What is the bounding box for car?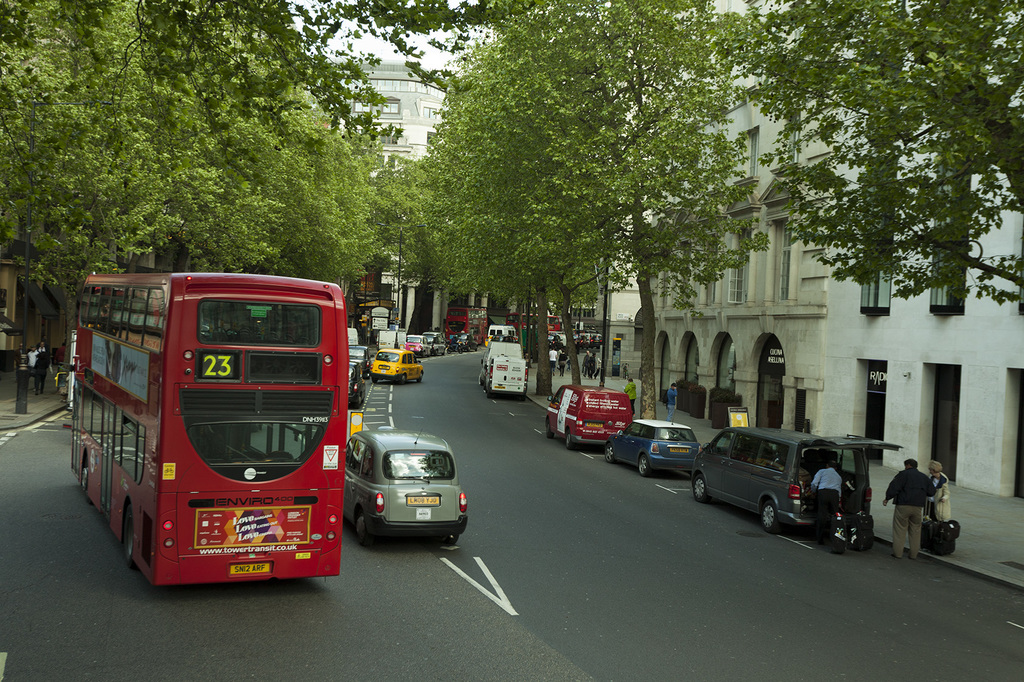
344:419:470:546.
